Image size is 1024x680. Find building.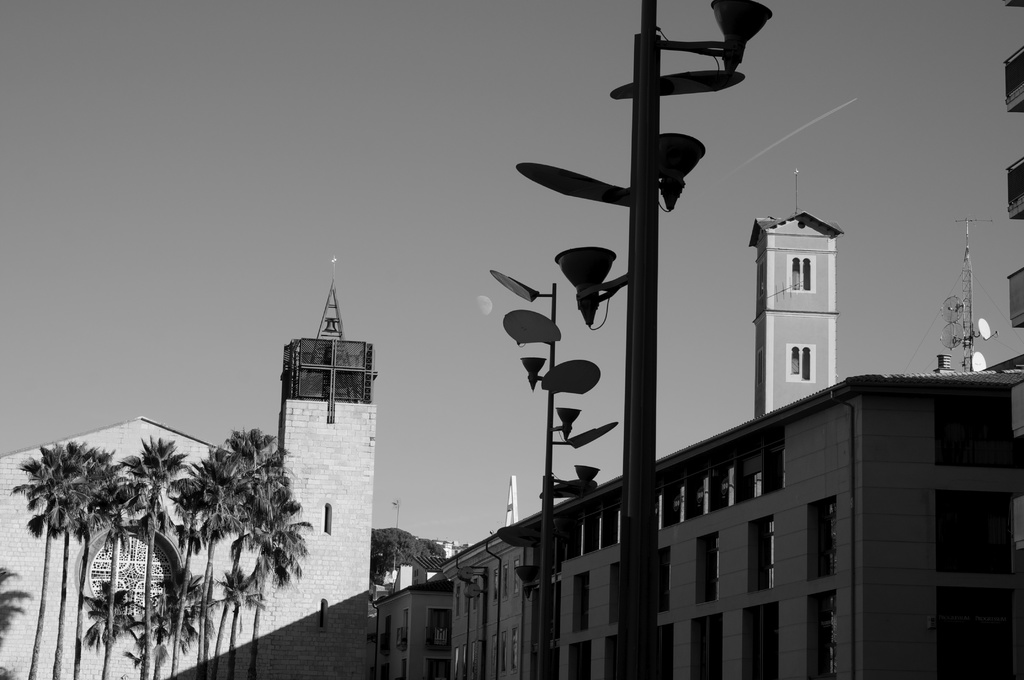
BBox(378, 592, 451, 679).
